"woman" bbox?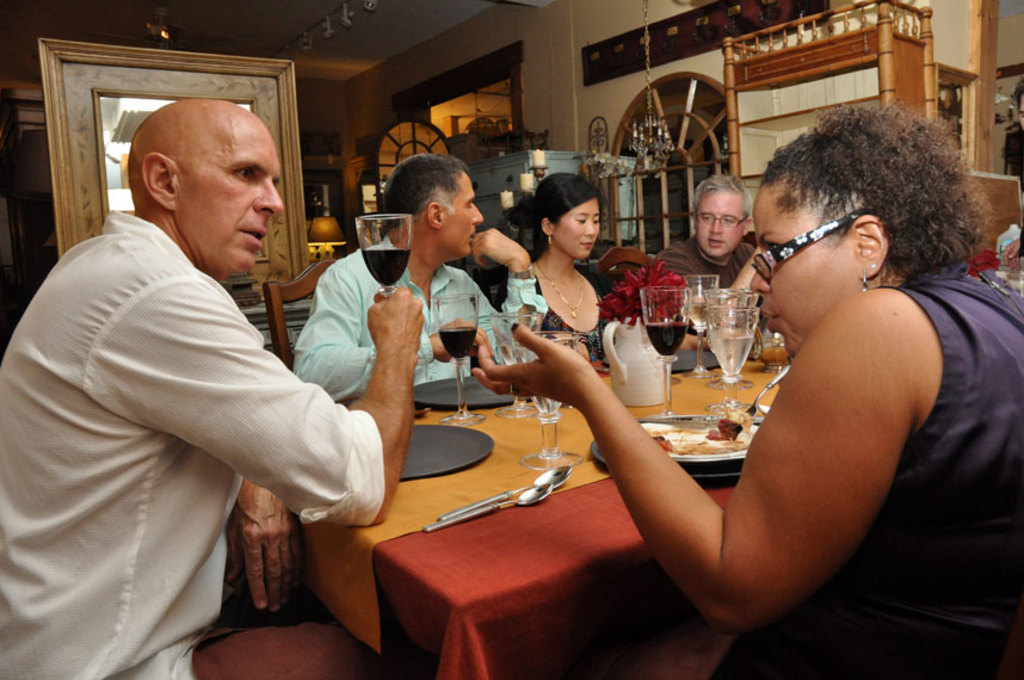
[x1=474, y1=106, x2=1023, y2=679]
